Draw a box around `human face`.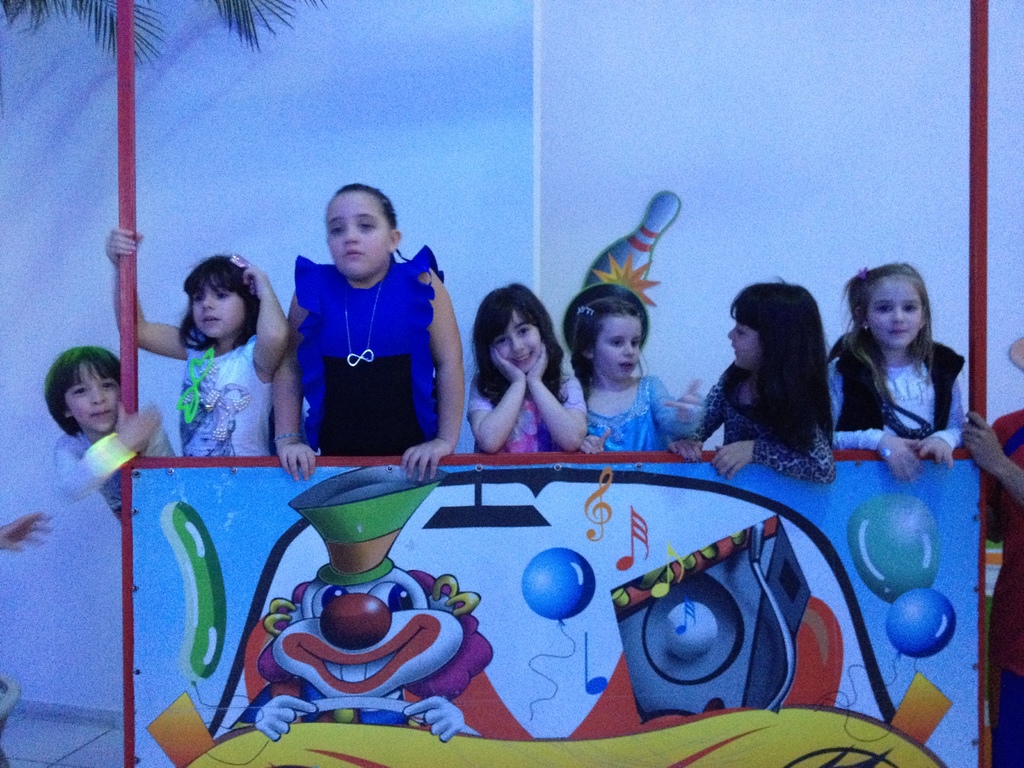
bbox=[191, 282, 246, 338].
